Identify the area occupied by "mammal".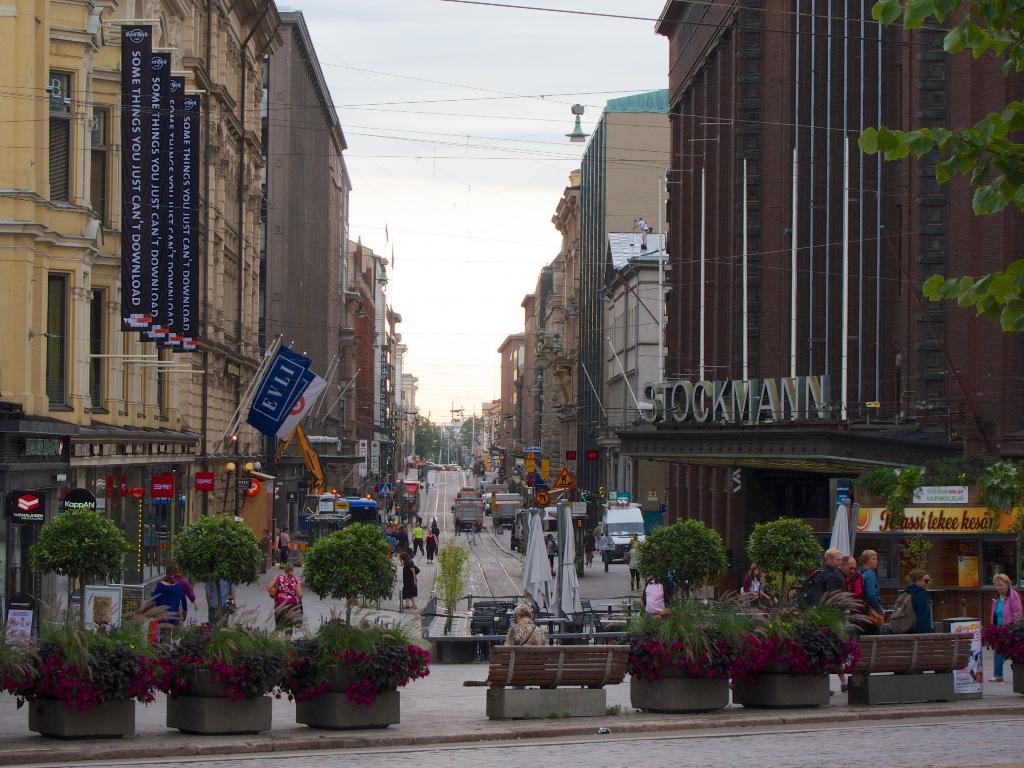
Area: x1=593, y1=517, x2=605, y2=544.
